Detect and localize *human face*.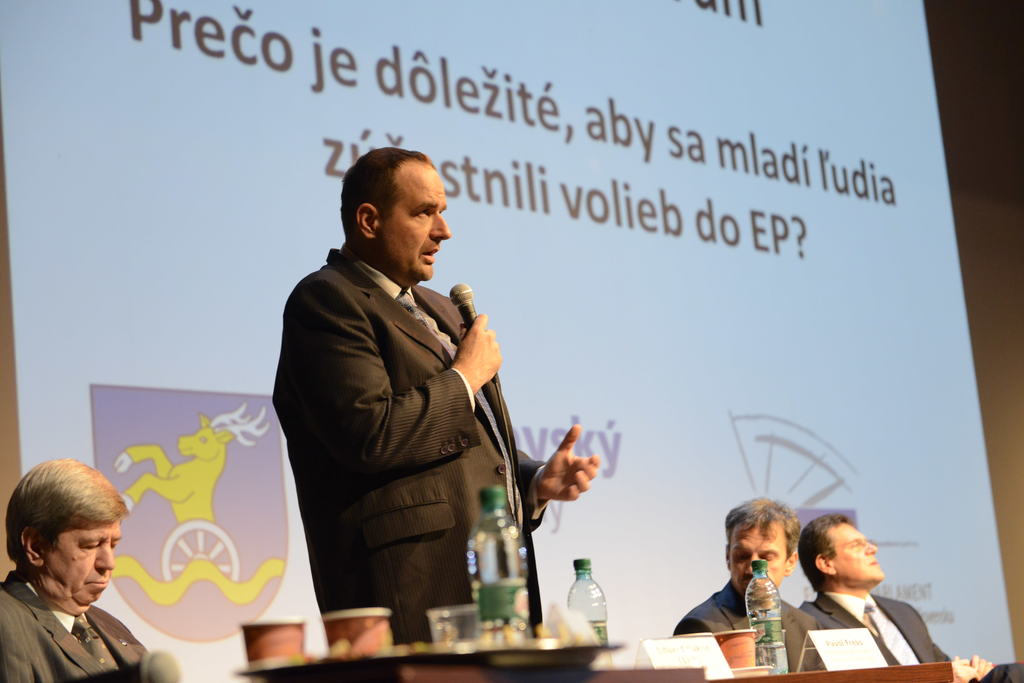
Localized at {"x1": 729, "y1": 524, "x2": 783, "y2": 598}.
